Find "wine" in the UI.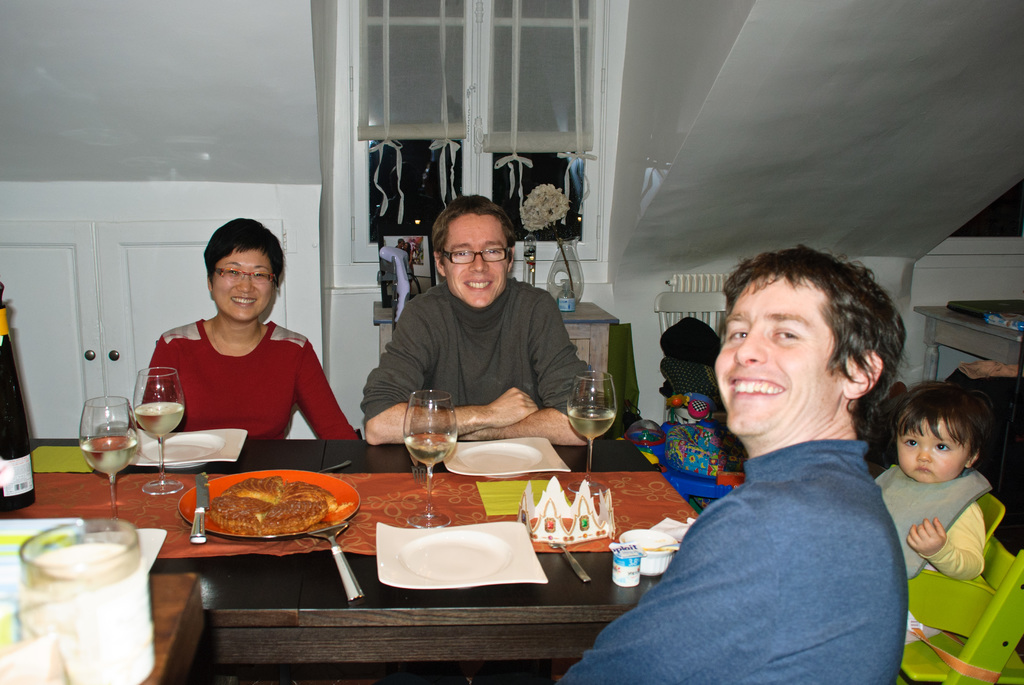
UI element at select_region(564, 408, 612, 439).
